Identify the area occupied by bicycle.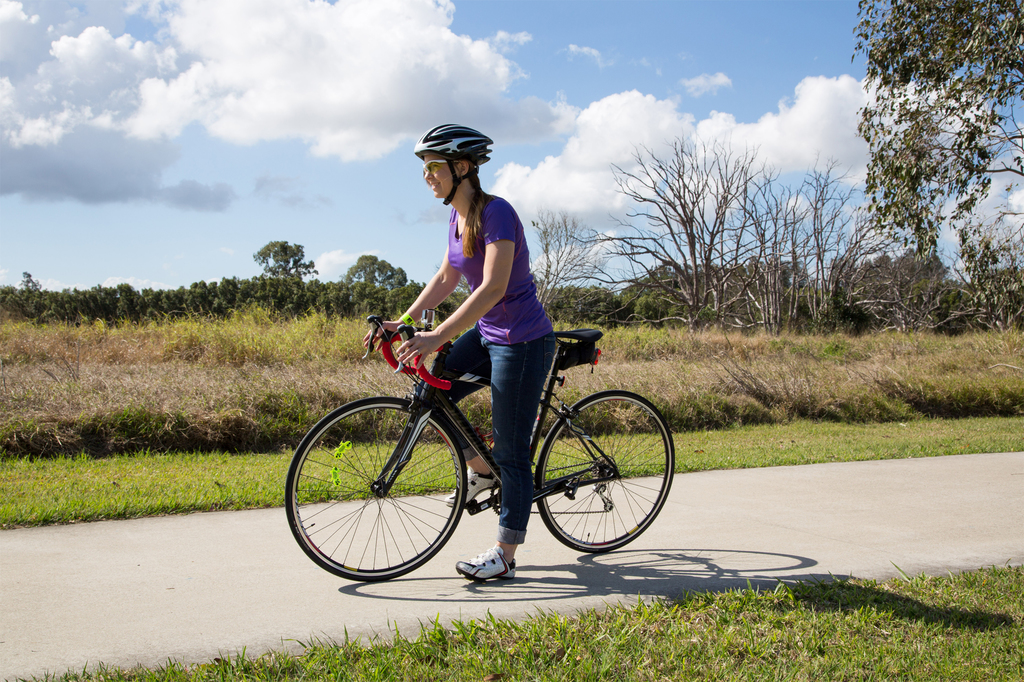
Area: {"left": 276, "top": 327, "right": 672, "bottom": 584}.
